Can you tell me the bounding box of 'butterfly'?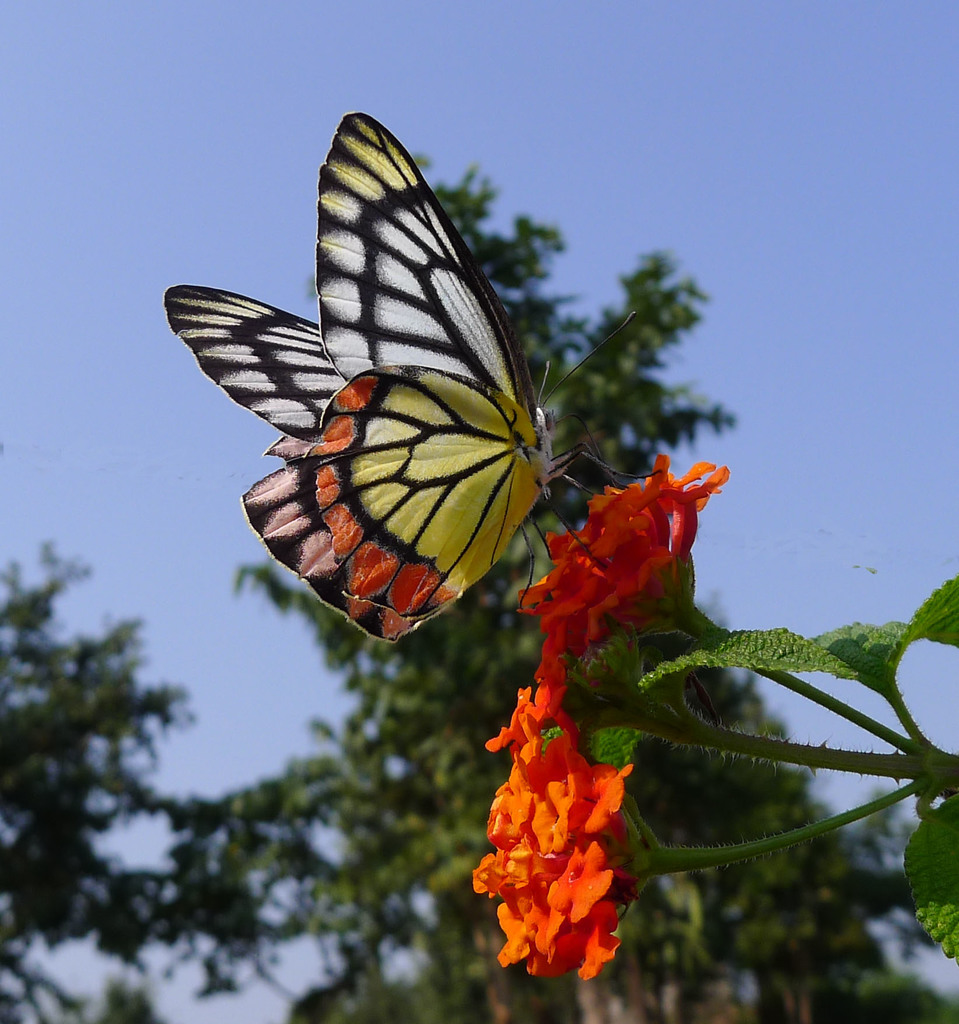
(left=187, top=141, right=586, bottom=643).
